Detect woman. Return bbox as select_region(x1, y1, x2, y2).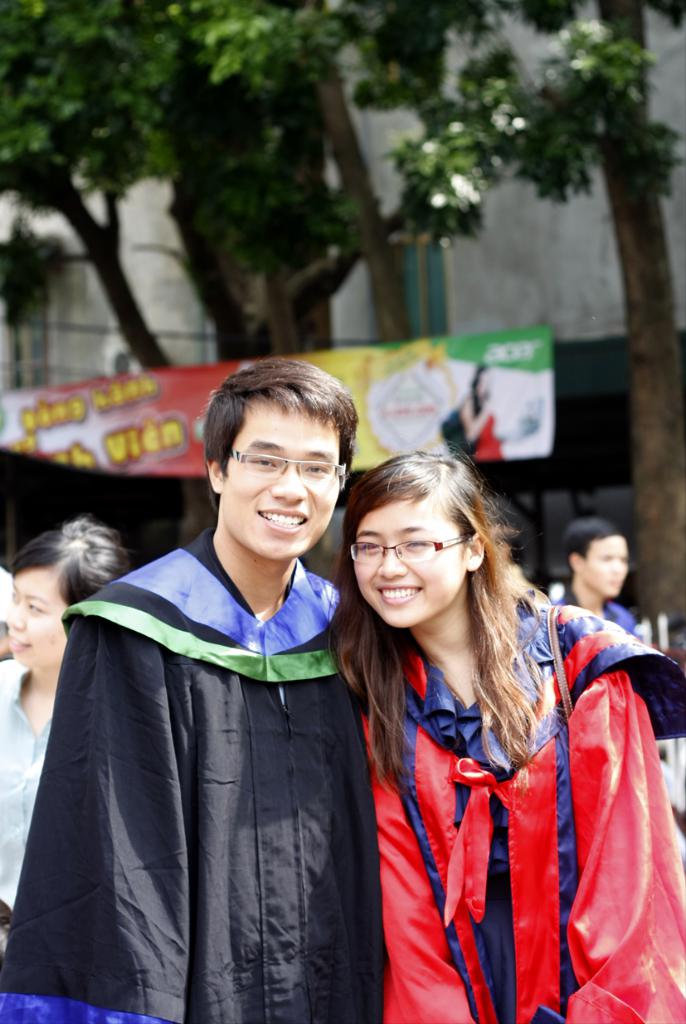
select_region(324, 442, 685, 1023).
